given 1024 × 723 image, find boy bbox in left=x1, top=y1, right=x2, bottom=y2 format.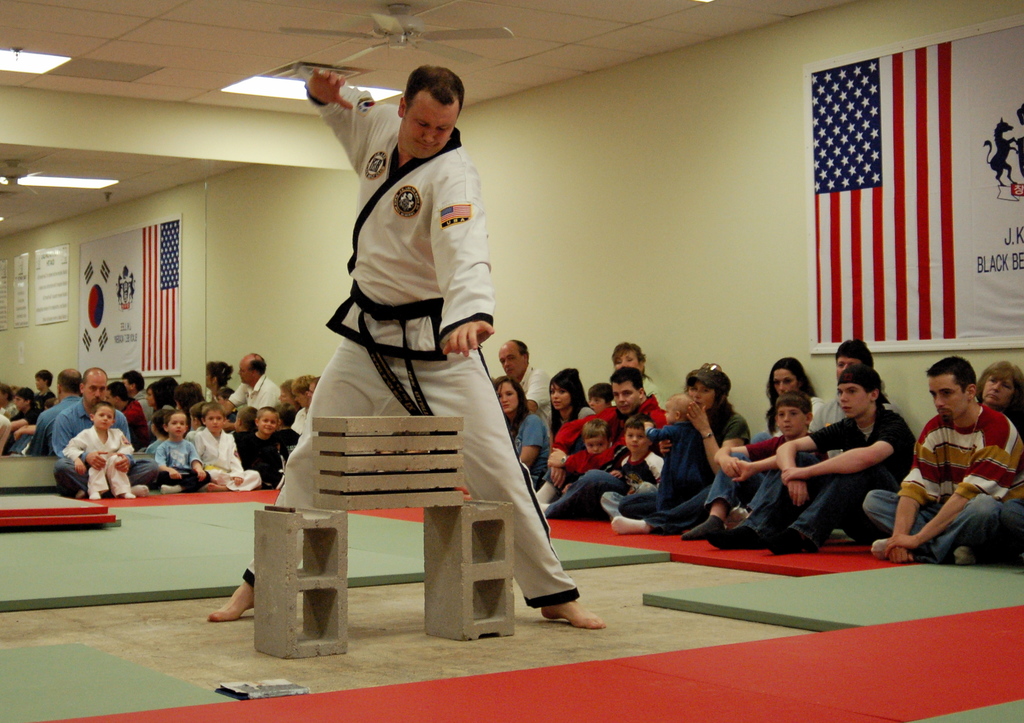
left=192, top=405, right=260, bottom=491.
